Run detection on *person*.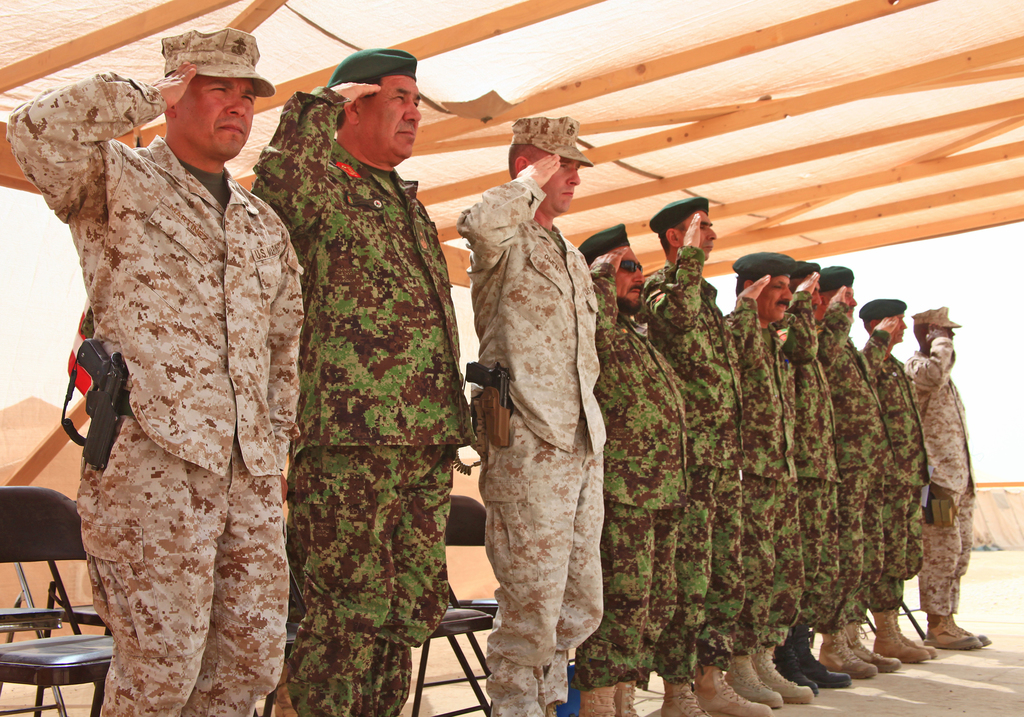
Result: l=250, t=44, r=474, b=716.
